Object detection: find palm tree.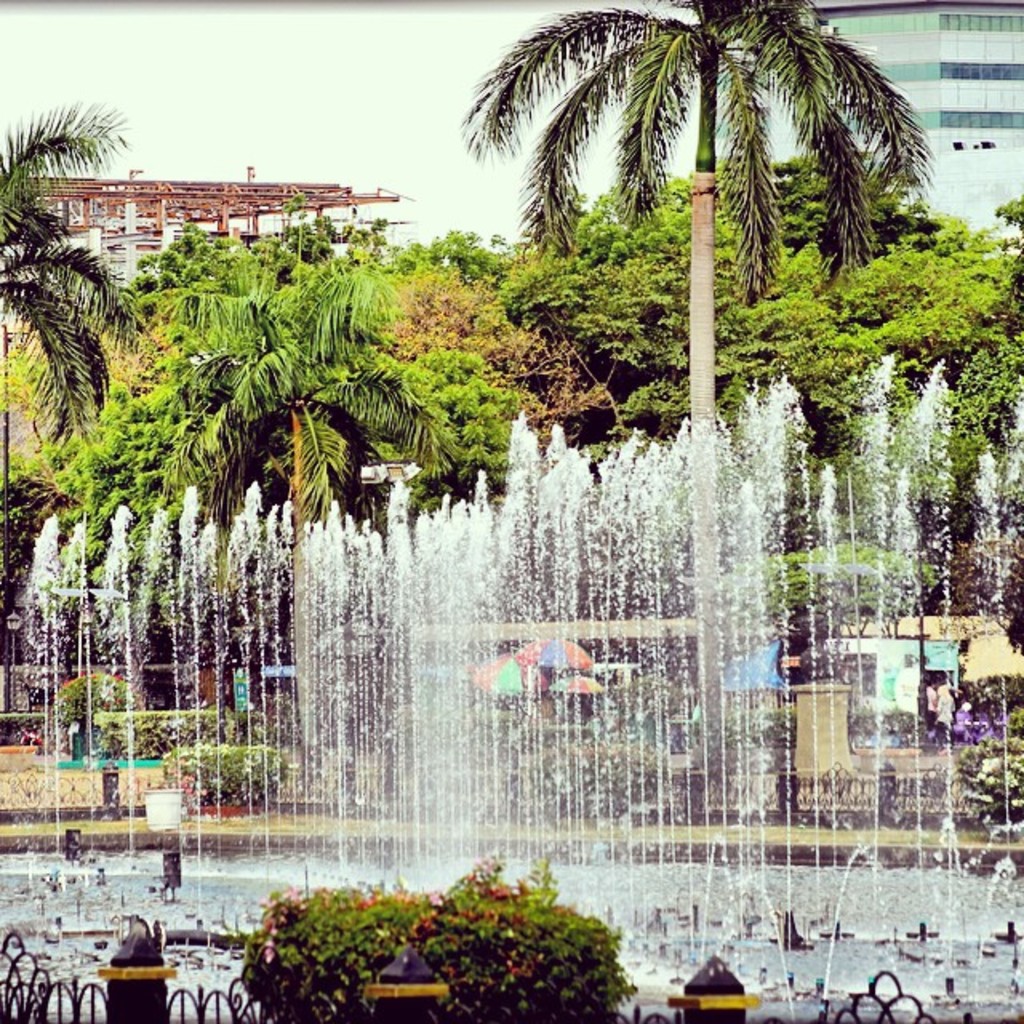
bbox=[429, 50, 922, 726].
